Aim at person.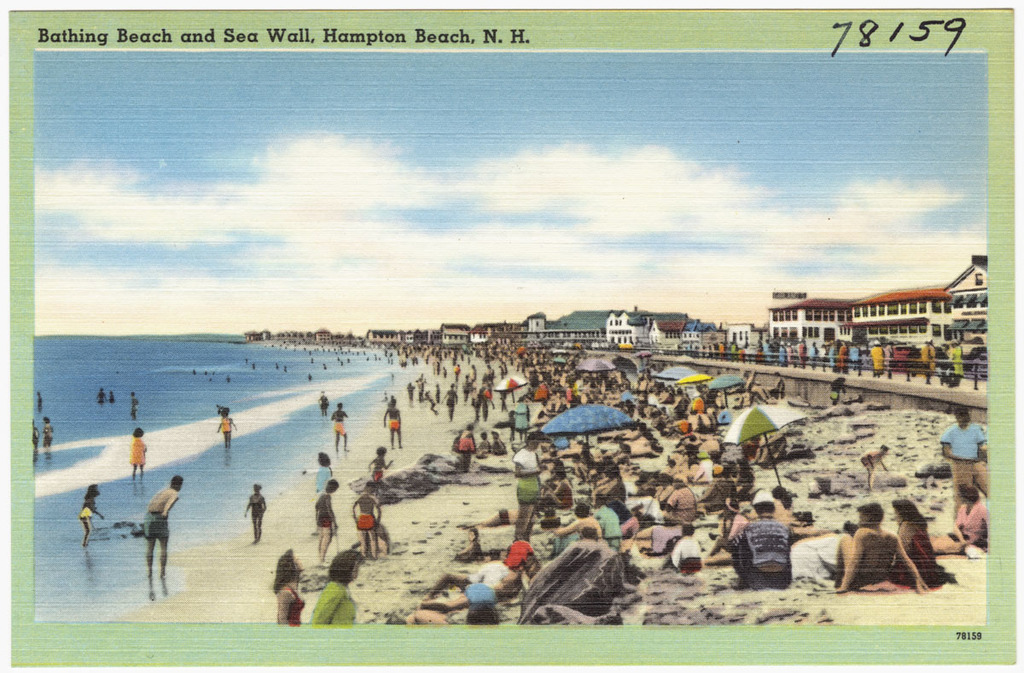
Aimed at {"x1": 486, "y1": 381, "x2": 496, "y2": 408}.
